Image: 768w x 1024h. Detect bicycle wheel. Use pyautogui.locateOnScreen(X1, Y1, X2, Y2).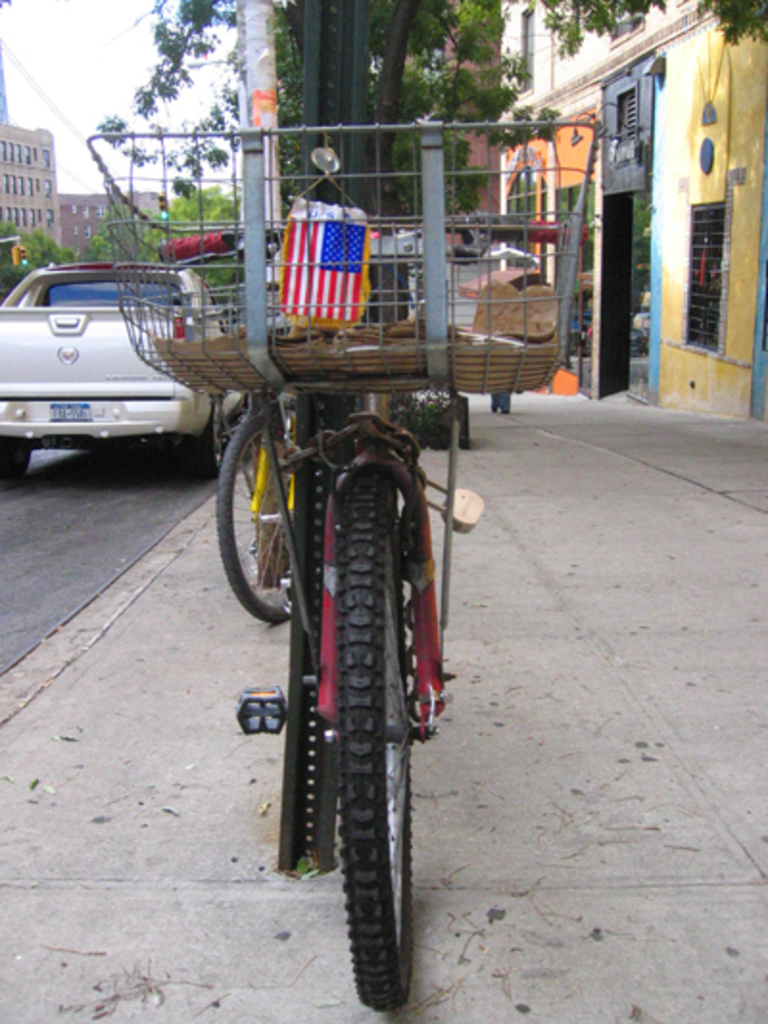
pyautogui.locateOnScreen(334, 459, 422, 1012).
